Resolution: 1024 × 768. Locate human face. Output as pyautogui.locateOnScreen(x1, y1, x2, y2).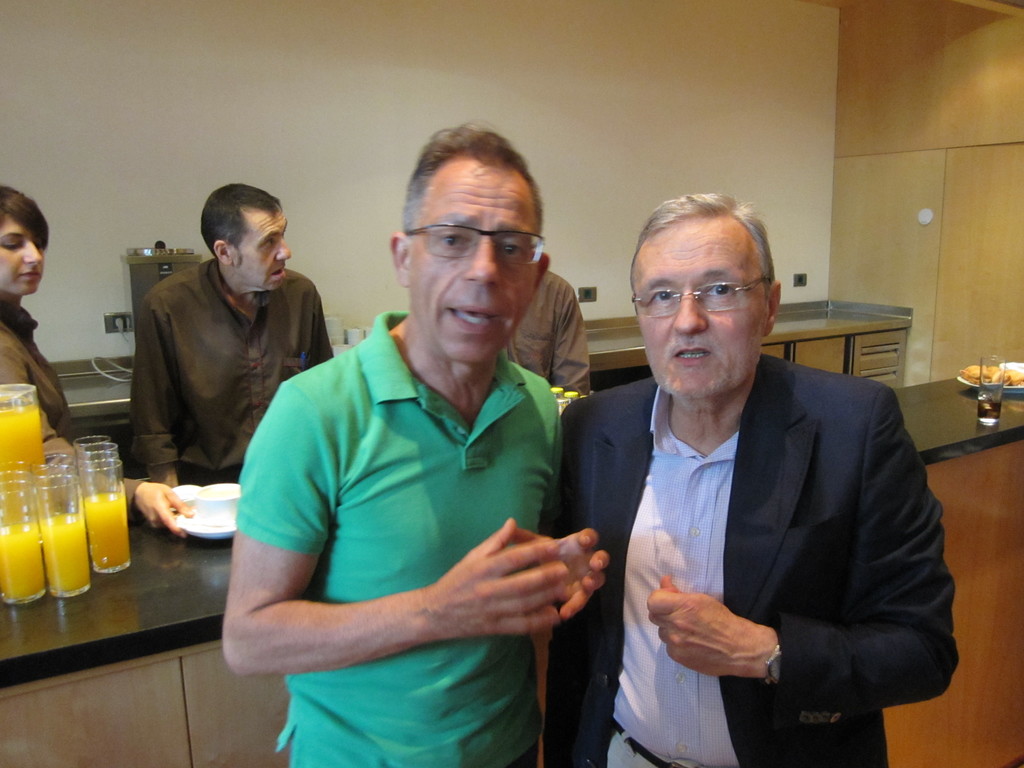
pyautogui.locateOnScreen(0, 214, 46, 299).
